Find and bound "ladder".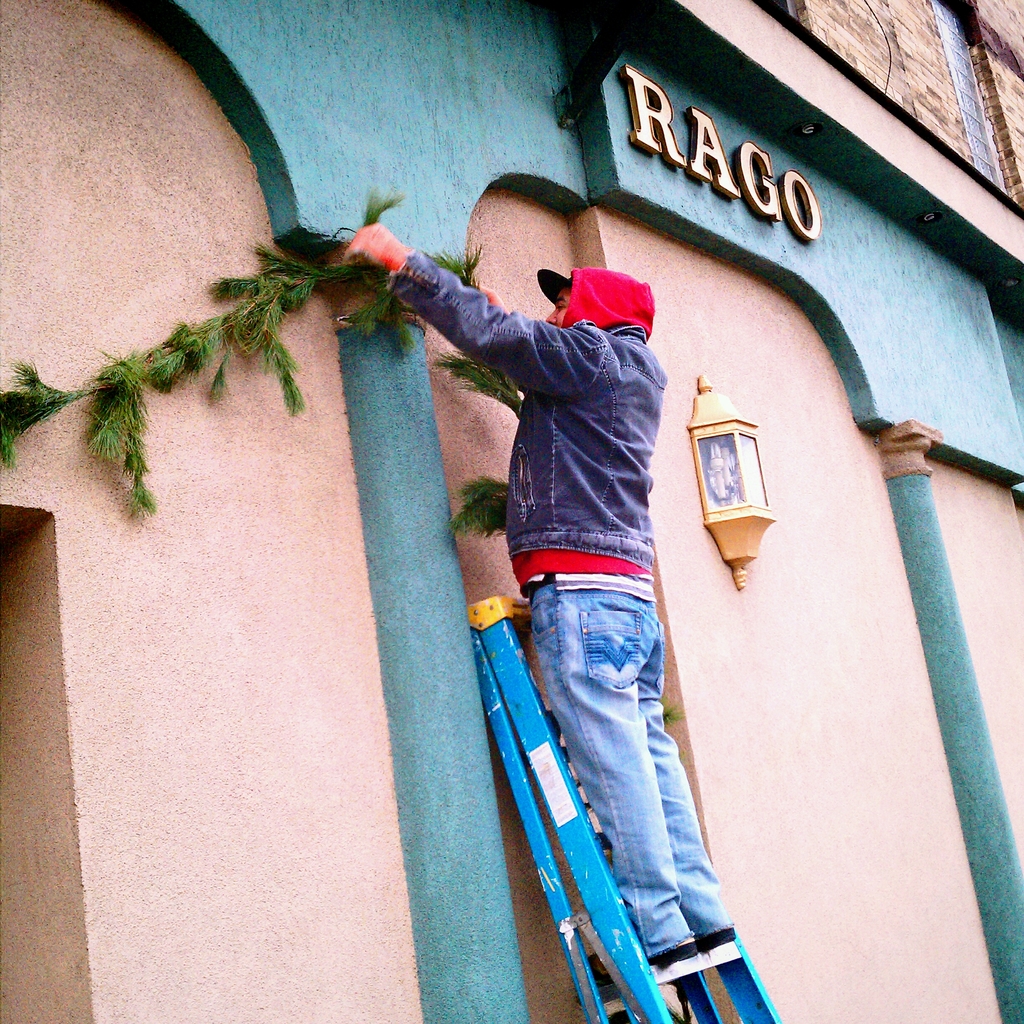
Bound: l=459, t=592, r=786, b=1022.
